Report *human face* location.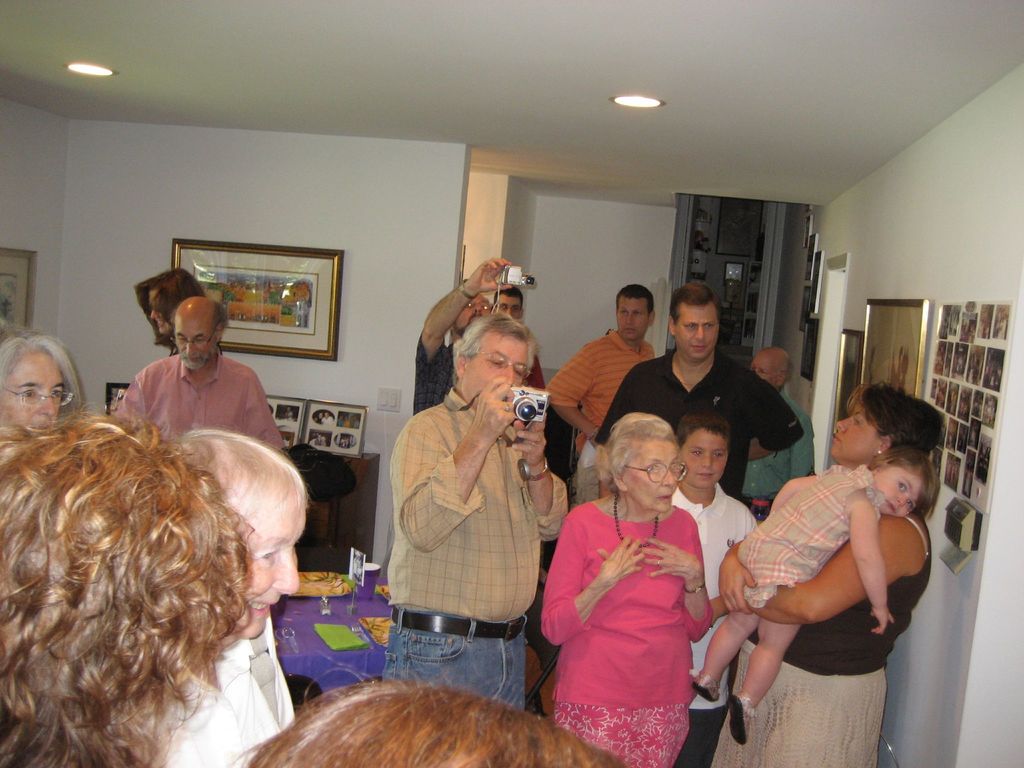
Report: 242/509/308/641.
